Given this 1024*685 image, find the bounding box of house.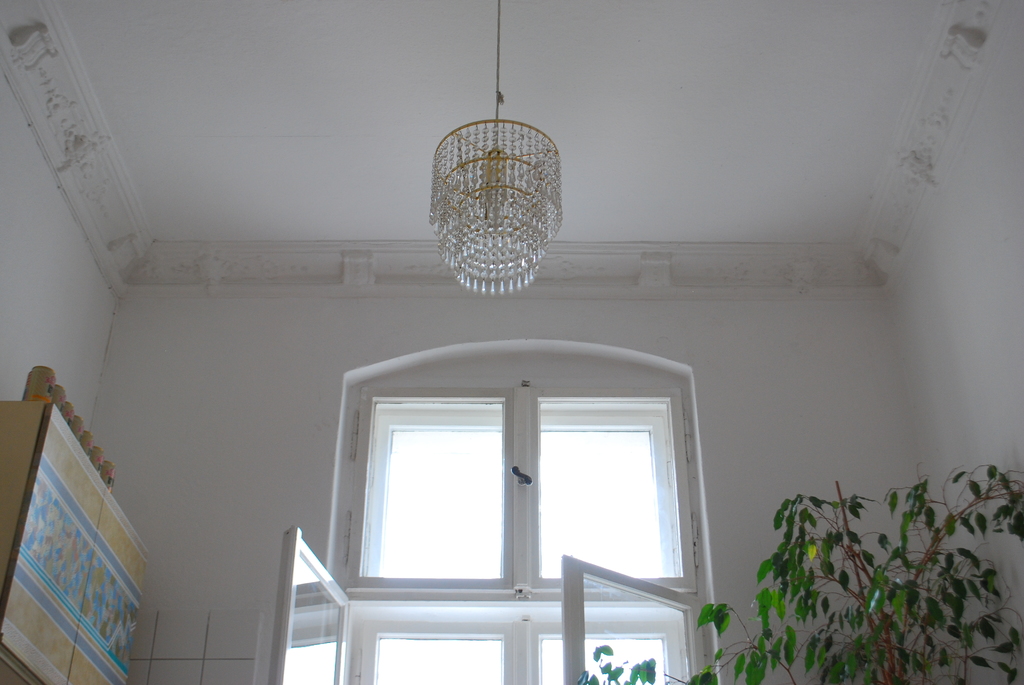
<region>0, 0, 1023, 684</region>.
